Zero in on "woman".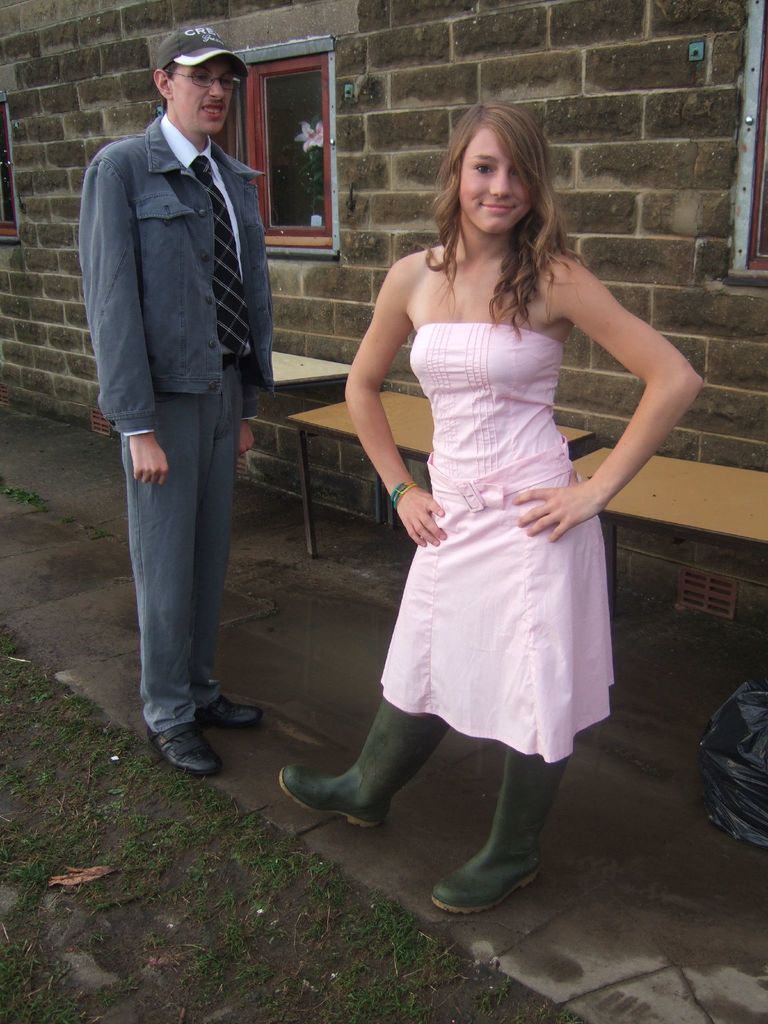
Zeroed in: (306,120,662,859).
